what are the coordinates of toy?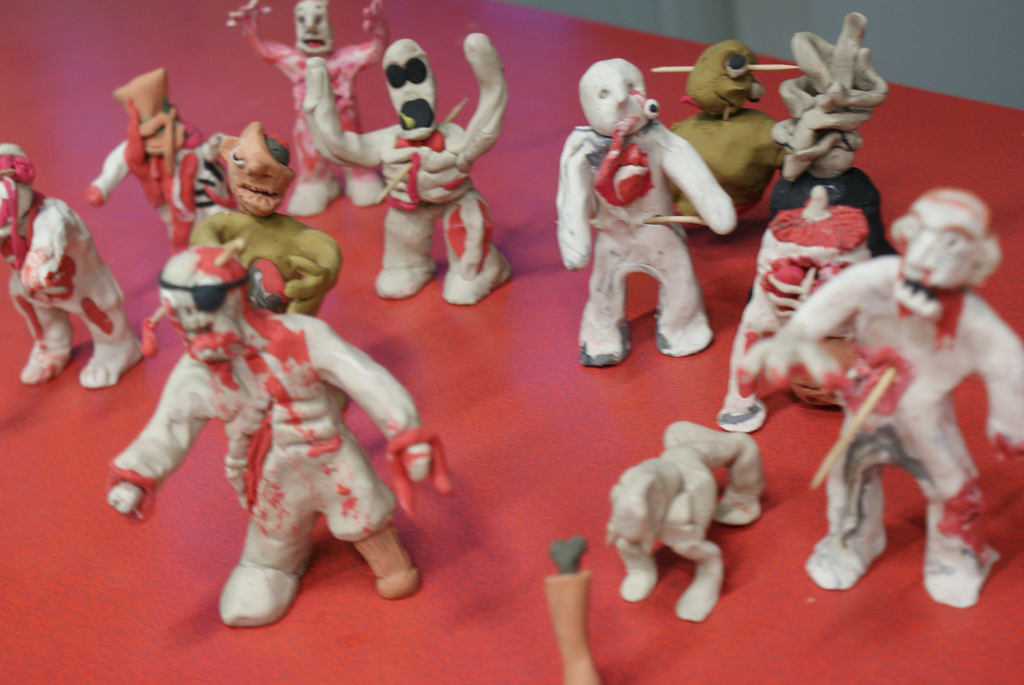
(x1=744, y1=185, x2=1020, y2=602).
